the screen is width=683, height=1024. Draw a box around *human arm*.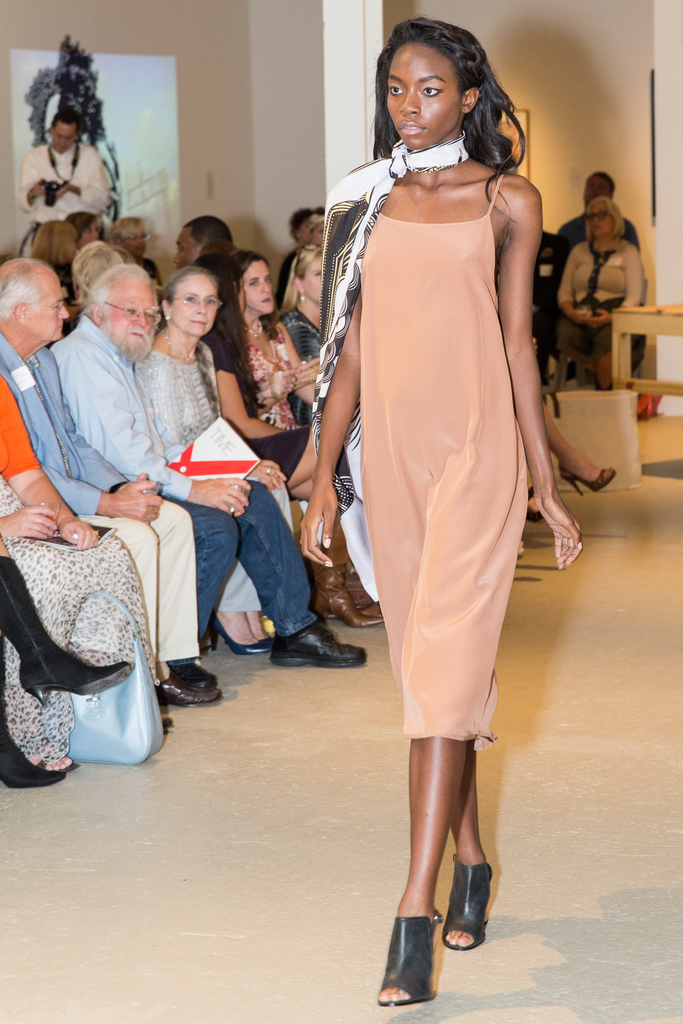
x1=252 y1=455 x2=288 y2=490.
